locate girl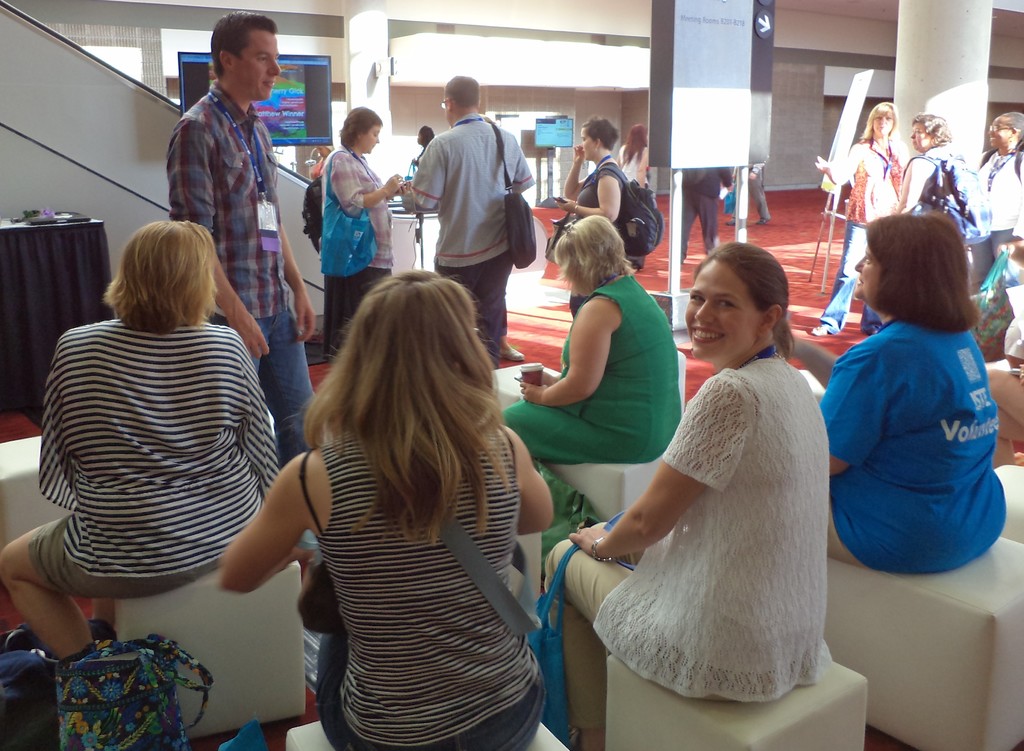
{"x1": 815, "y1": 102, "x2": 911, "y2": 333}
